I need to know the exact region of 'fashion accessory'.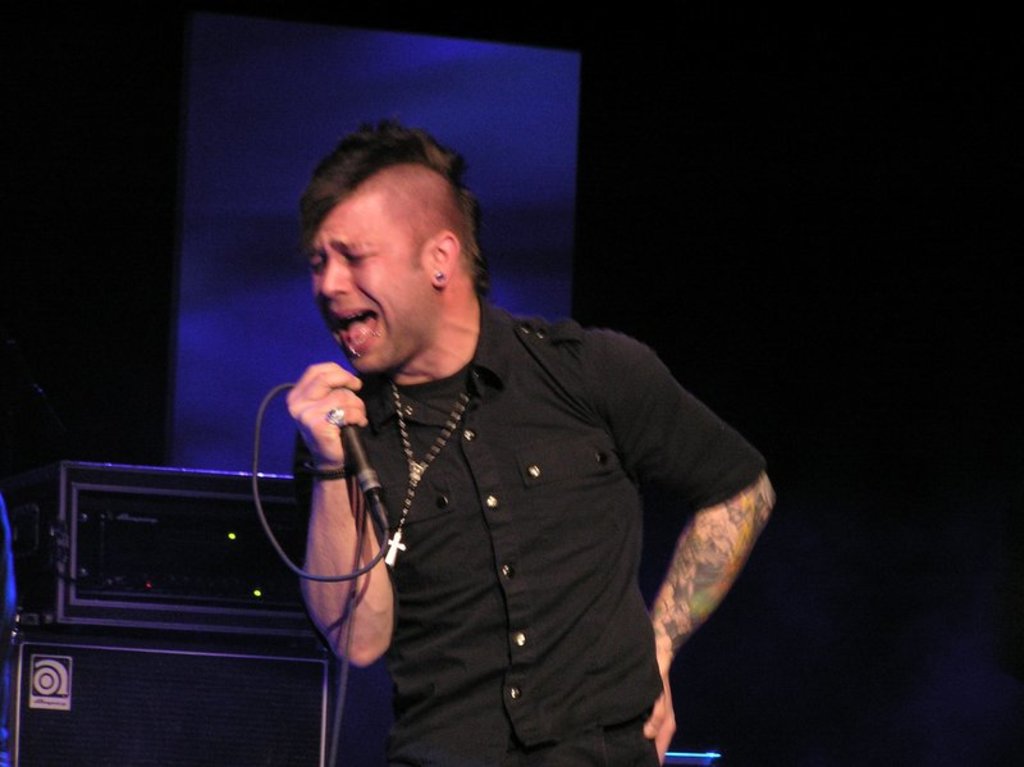
Region: <bbox>374, 333, 381, 337</bbox>.
